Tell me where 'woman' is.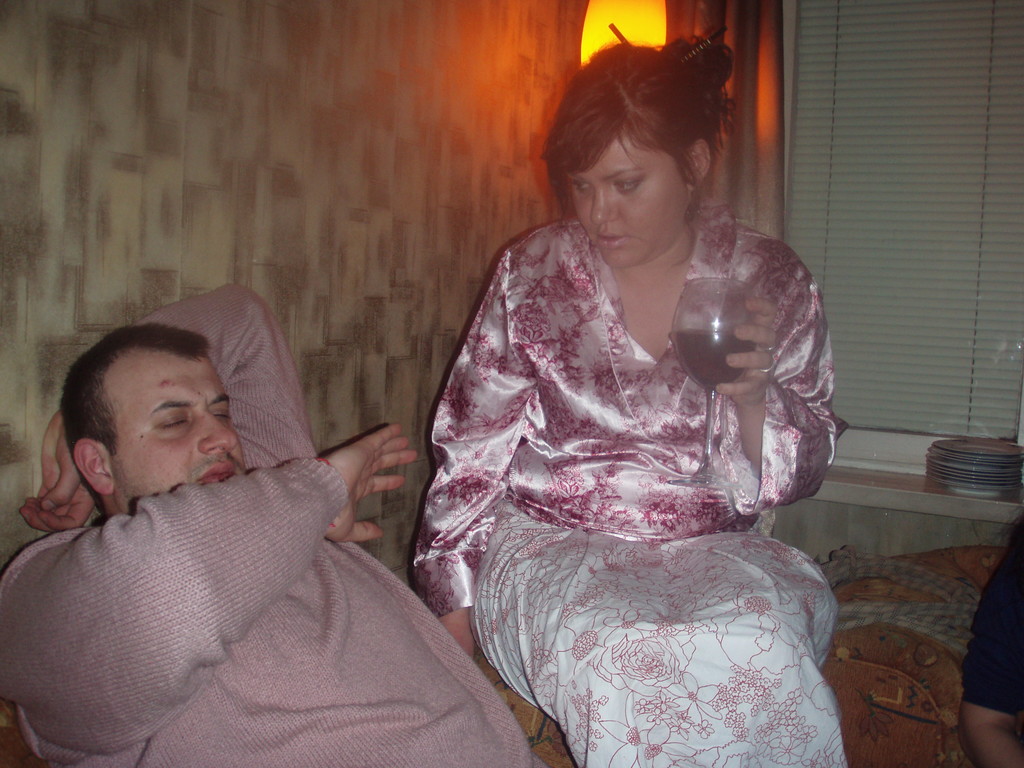
'woman' is at (410,38,865,767).
